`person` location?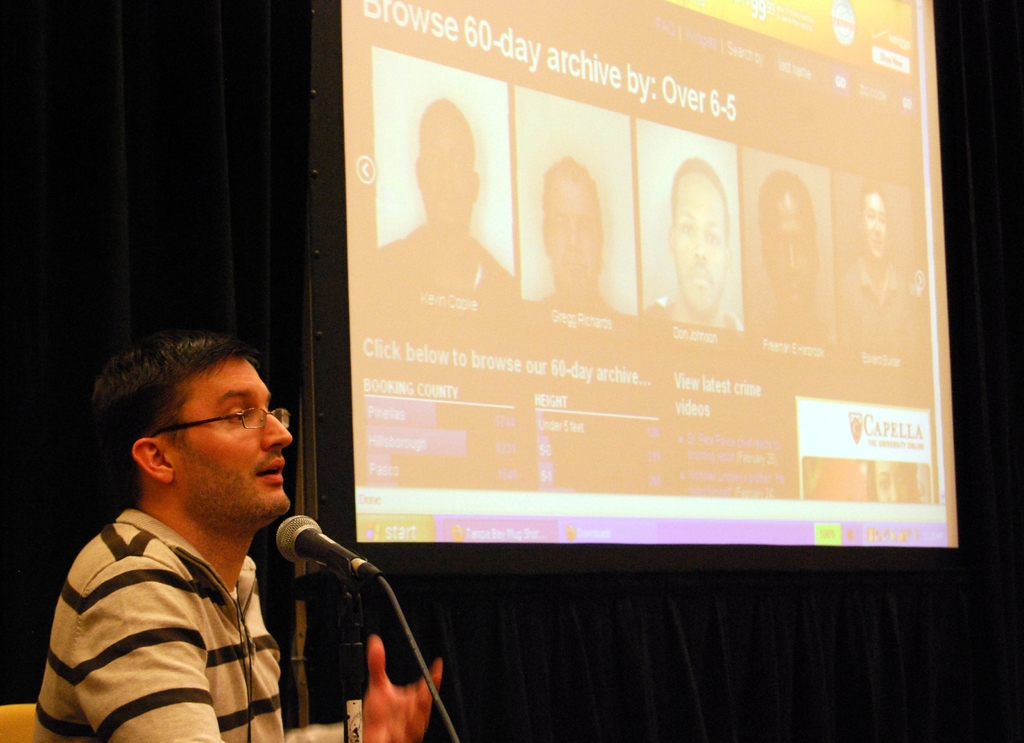
region(522, 158, 621, 311)
